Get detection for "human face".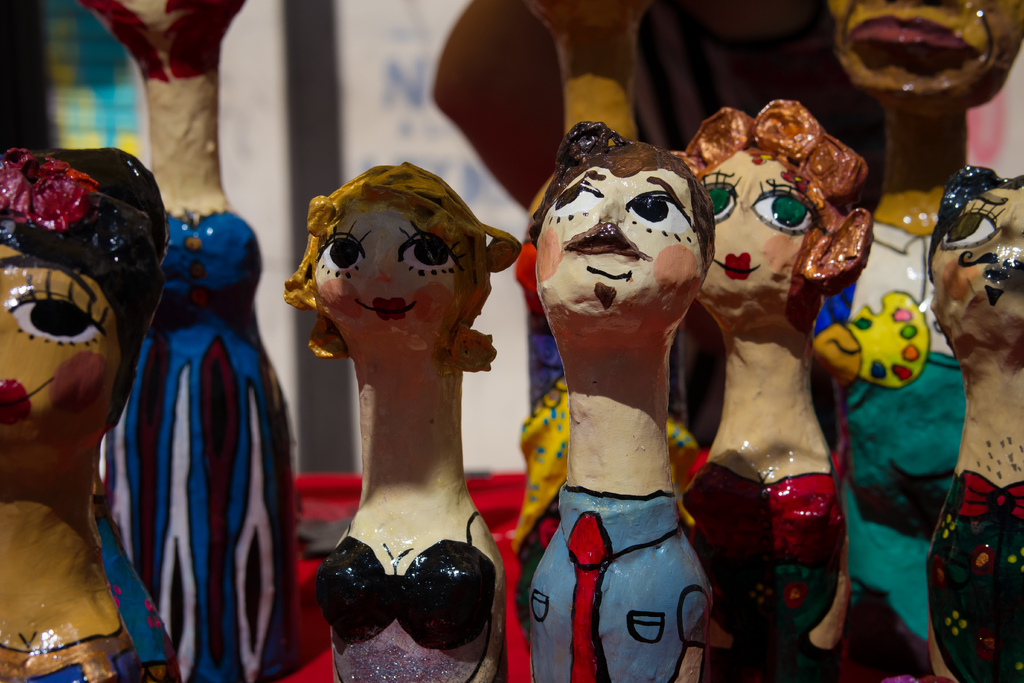
Detection: detection(0, 245, 131, 440).
